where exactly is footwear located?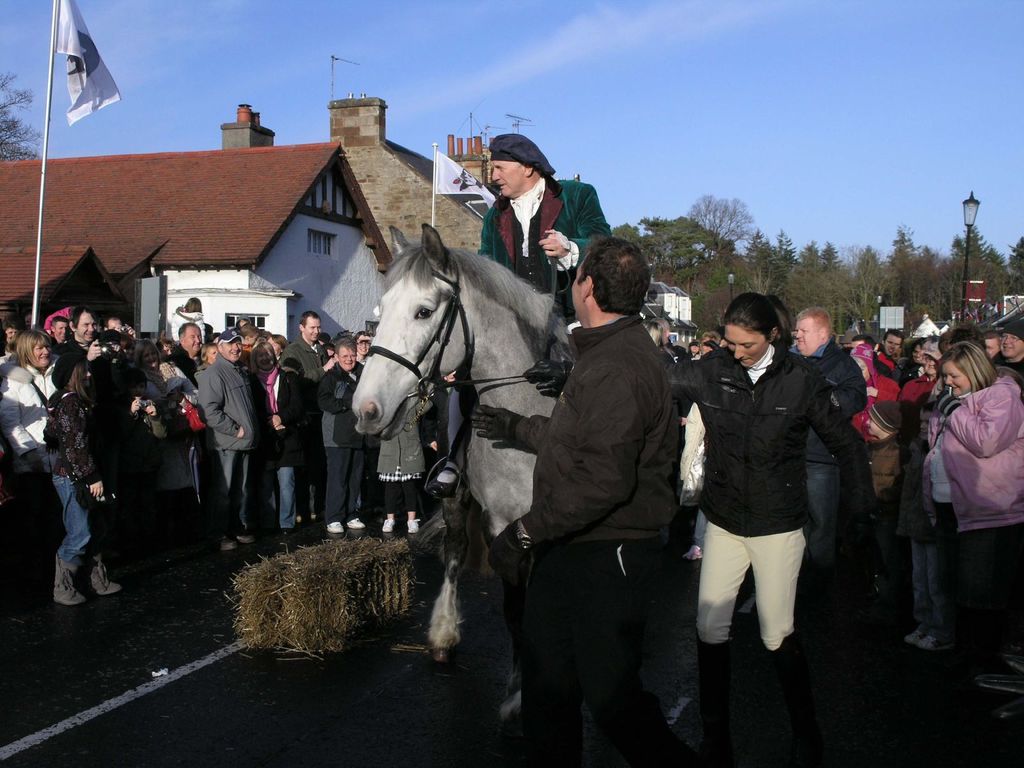
Its bounding box is {"left": 86, "top": 554, "right": 119, "bottom": 596}.
